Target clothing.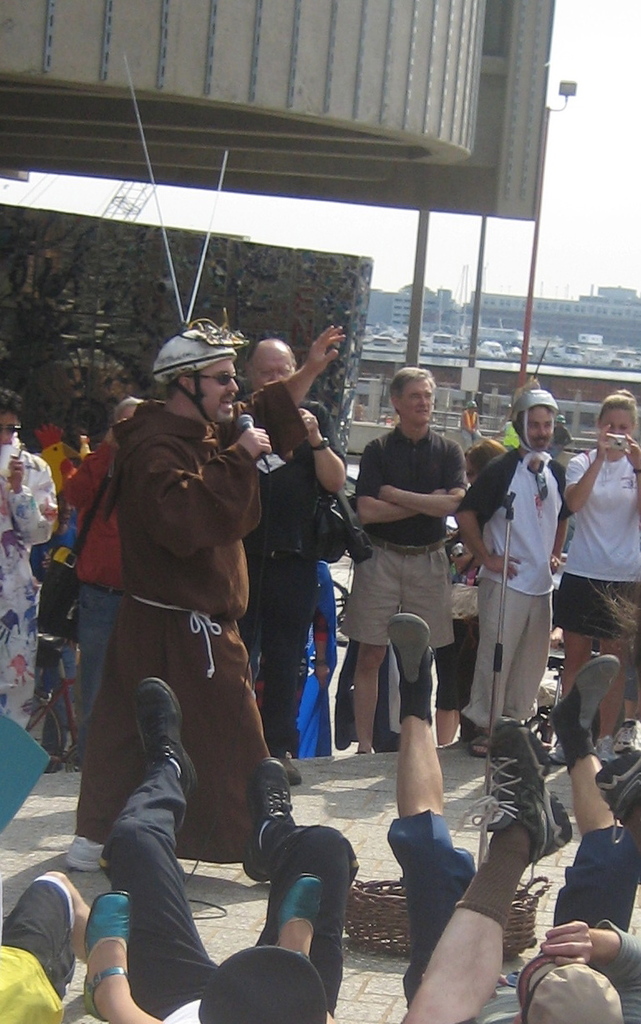
Target region: (left=595, top=752, right=640, bottom=835).
